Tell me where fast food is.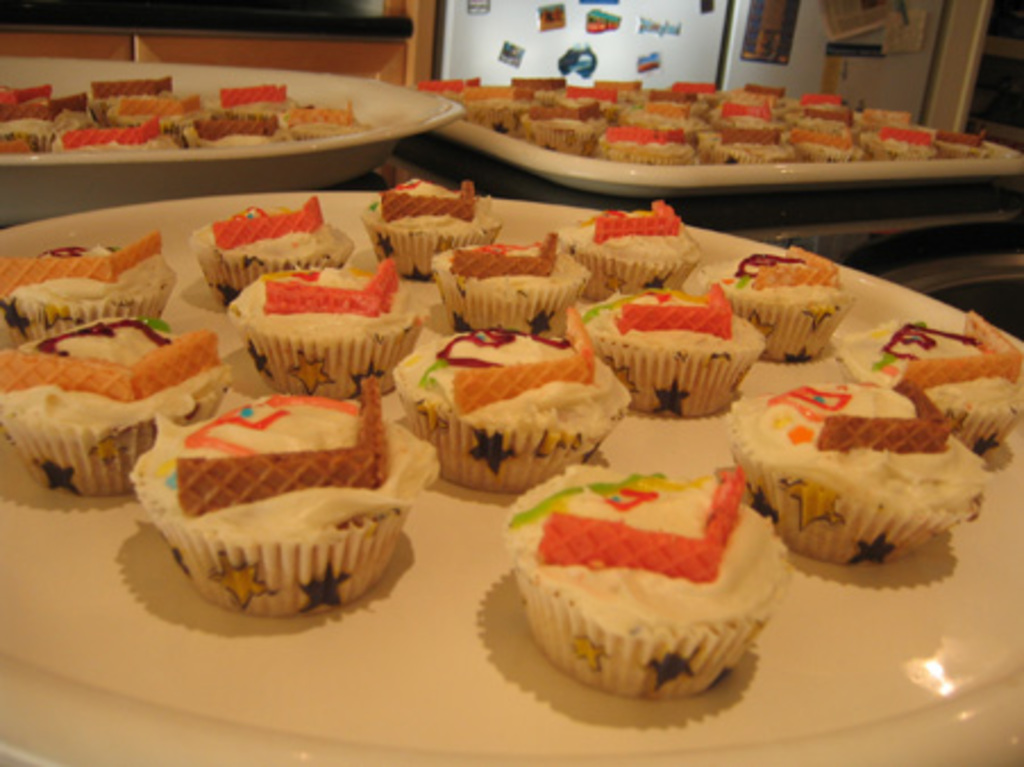
fast food is at [123,365,425,610].
